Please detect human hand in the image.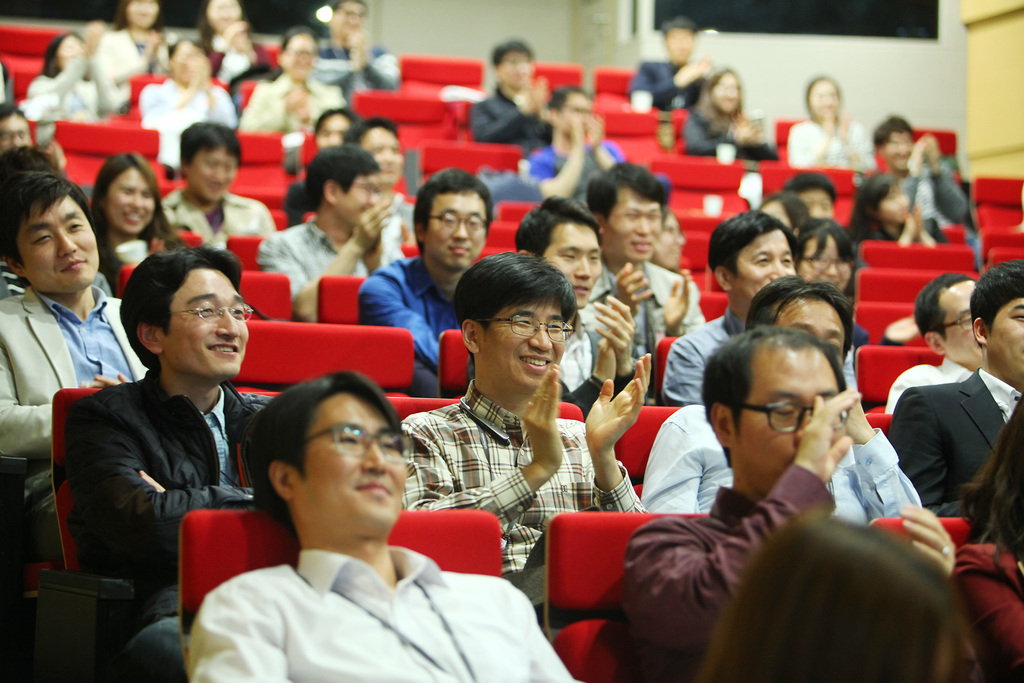
x1=821 y1=106 x2=833 y2=135.
